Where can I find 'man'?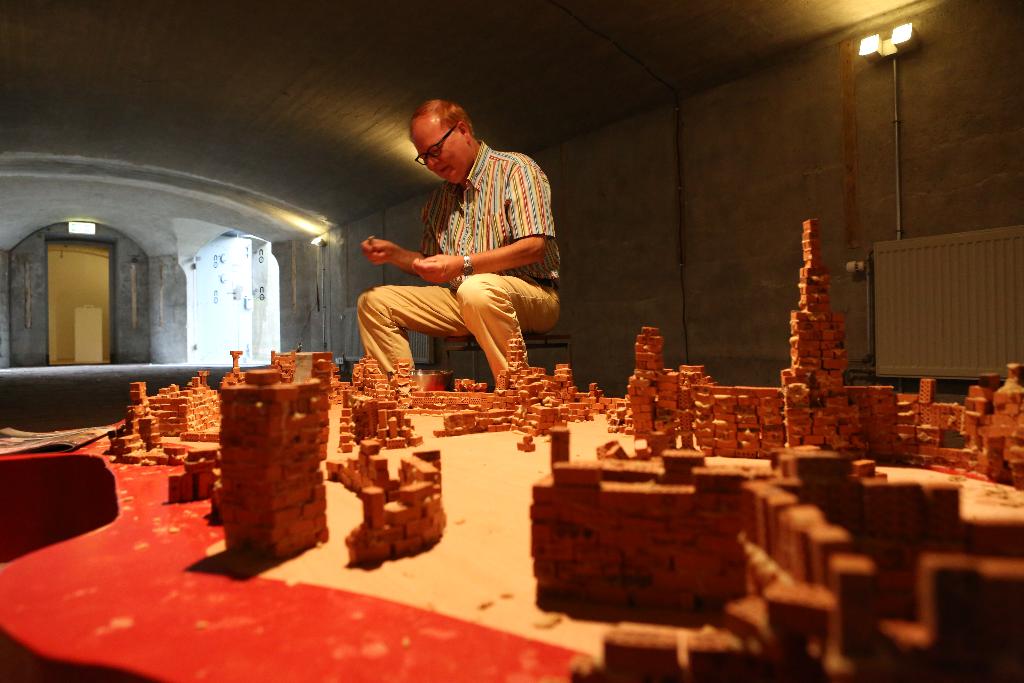
You can find it at <bbox>345, 109, 573, 409</bbox>.
